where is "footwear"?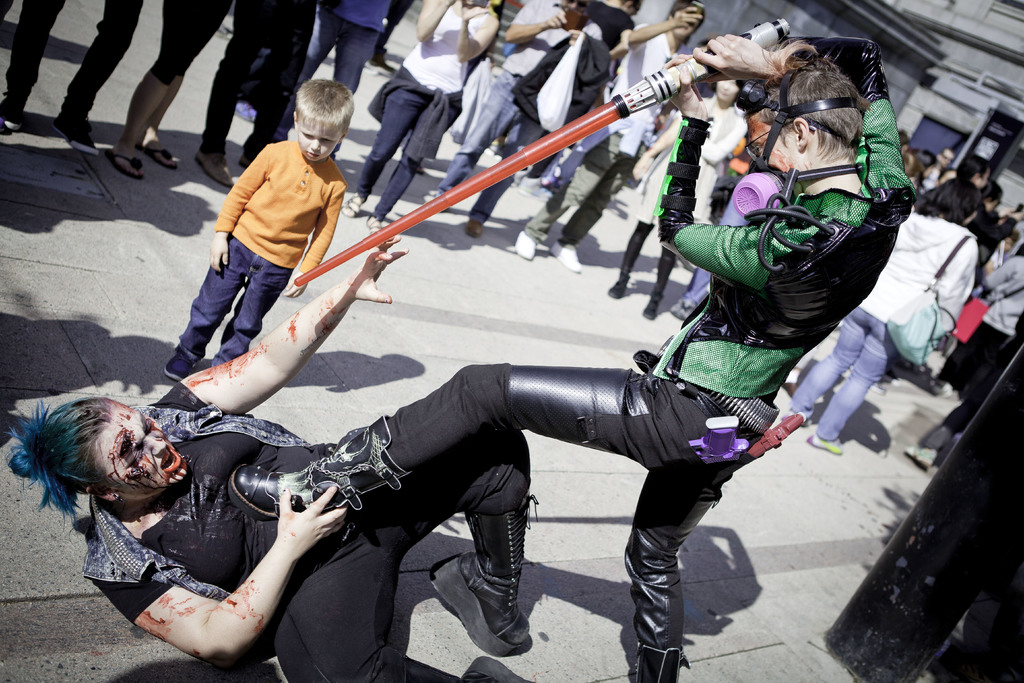
bbox=[904, 445, 939, 465].
